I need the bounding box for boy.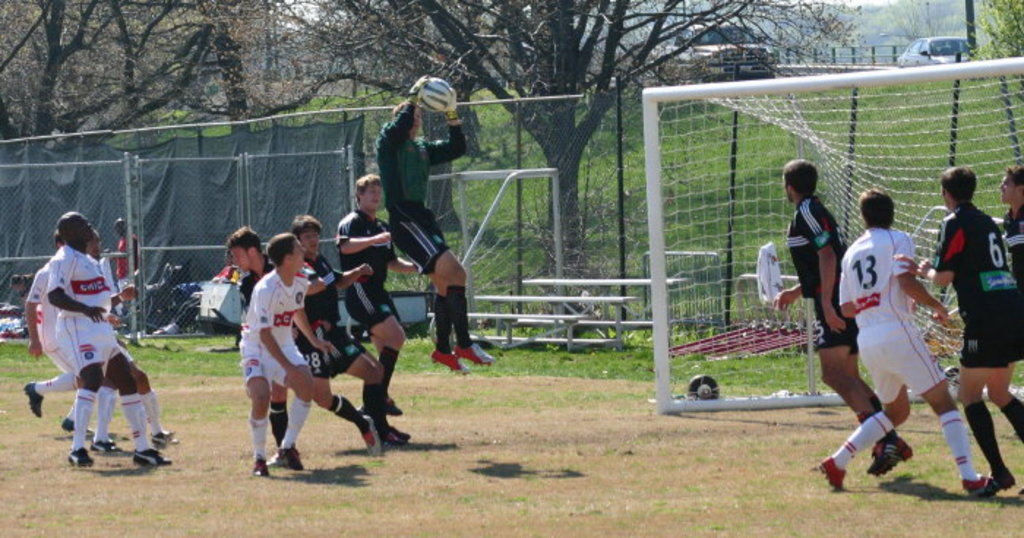
Here it is: {"x1": 806, "y1": 183, "x2": 980, "y2": 494}.
